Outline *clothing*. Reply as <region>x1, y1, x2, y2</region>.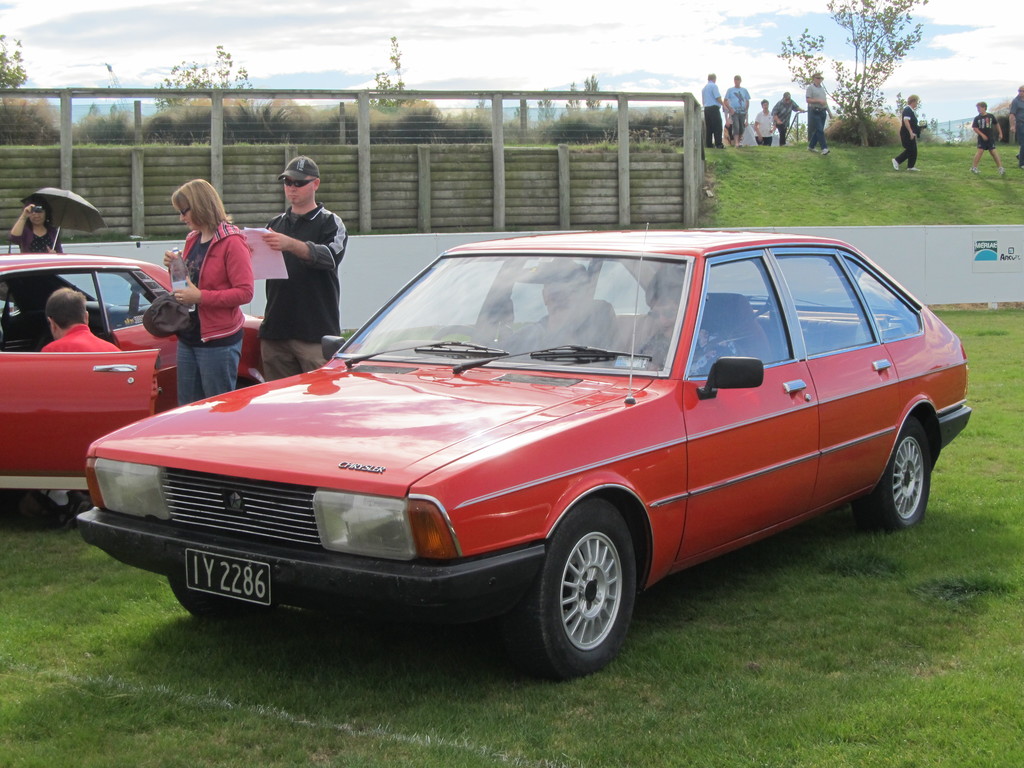
<region>702, 82, 722, 145</region>.
